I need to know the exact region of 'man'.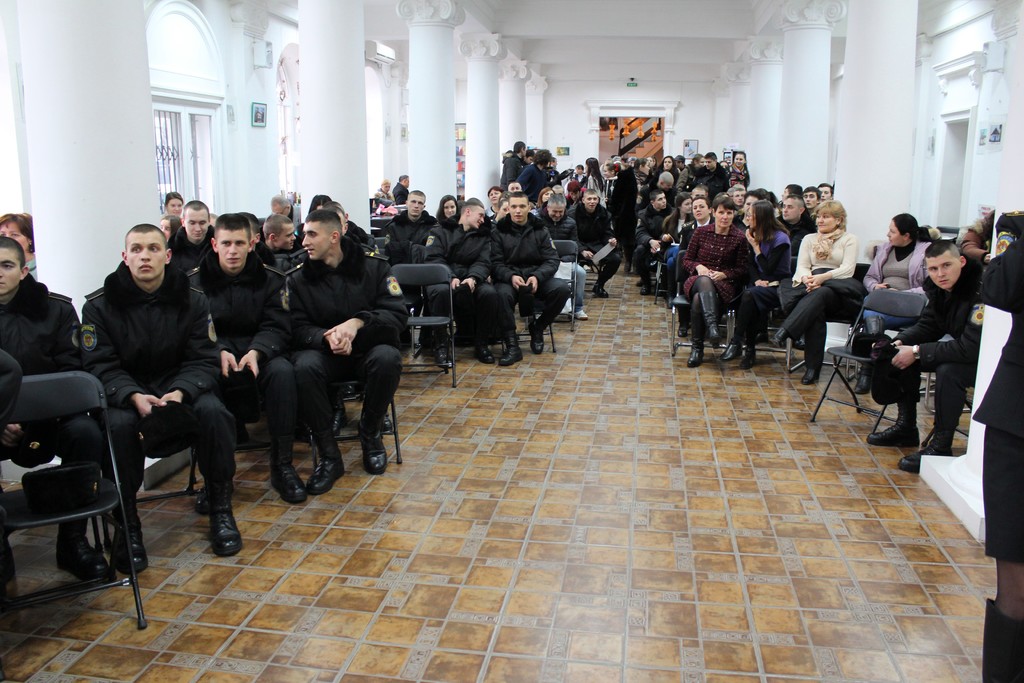
Region: region(688, 156, 737, 206).
